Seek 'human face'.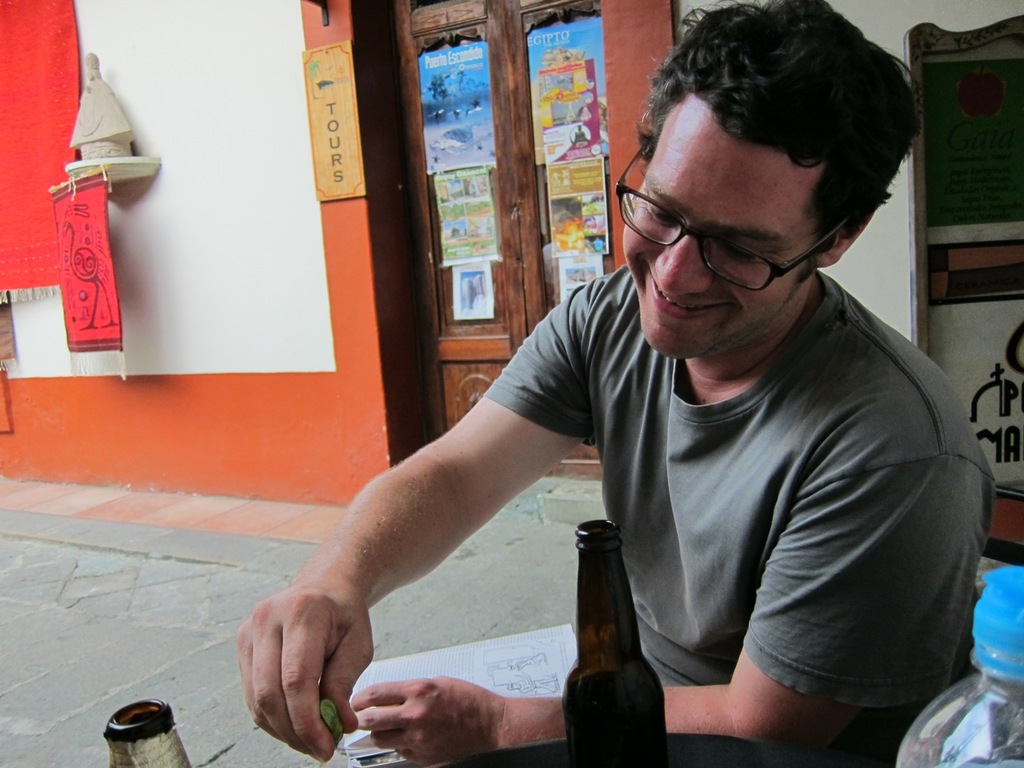
[619,92,822,362].
